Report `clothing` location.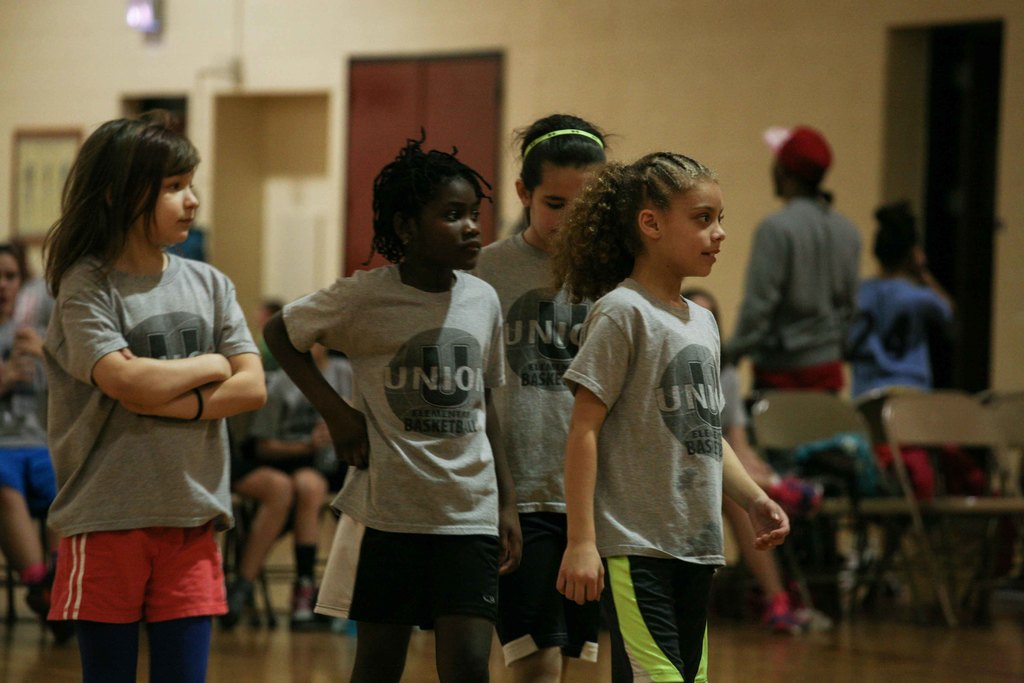
Report: pyautogui.locateOnScreen(723, 360, 748, 428).
